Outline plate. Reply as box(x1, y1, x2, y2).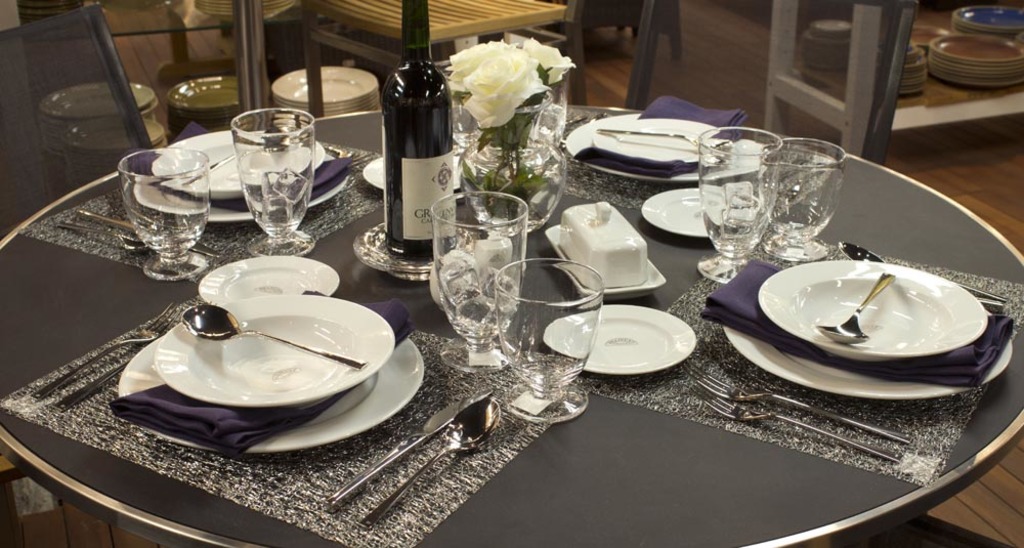
box(129, 131, 347, 221).
